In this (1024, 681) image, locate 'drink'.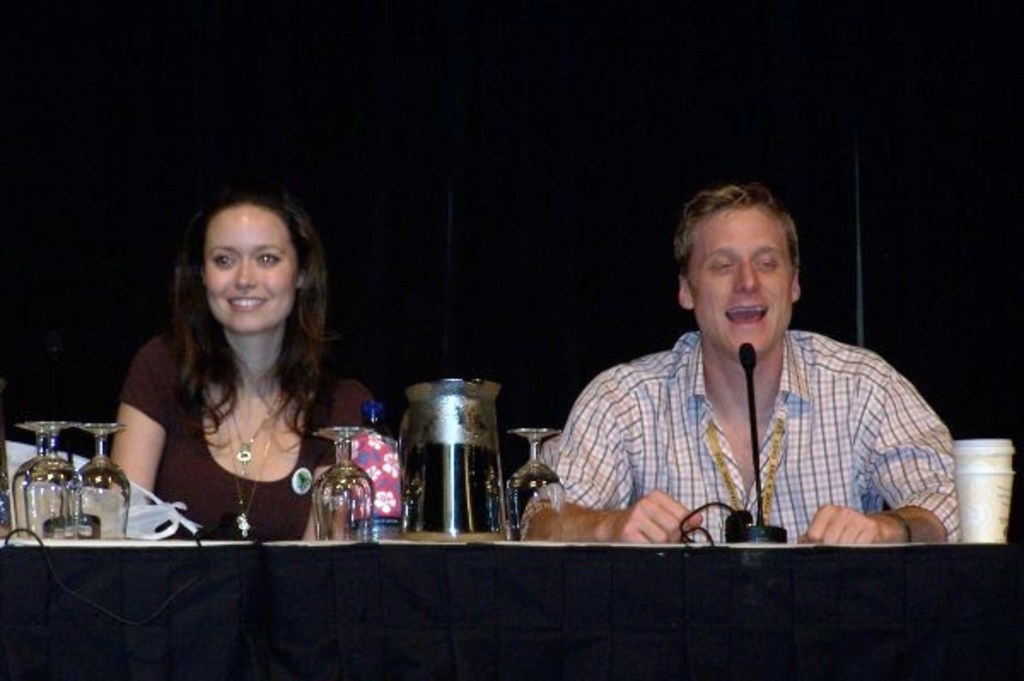
Bounding box: region(297, 434, 365, 546).
